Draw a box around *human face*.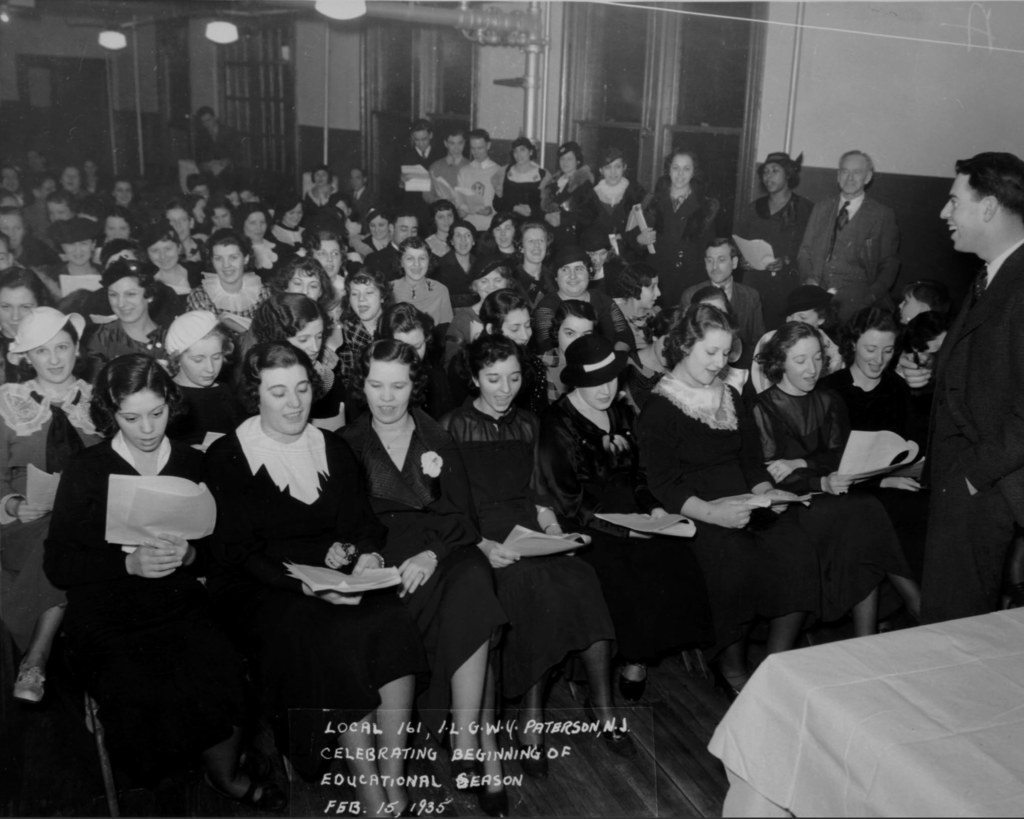
[515, 143, 528, 163].
